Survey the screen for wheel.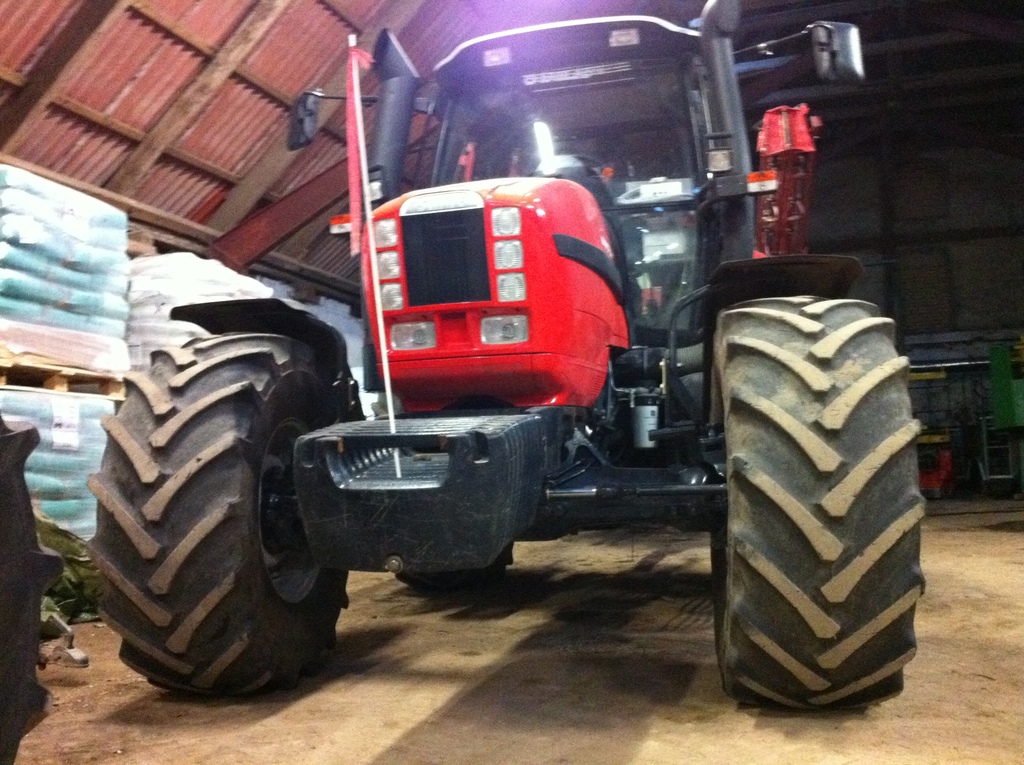
Survey found: (708, 296, 922, 709).
